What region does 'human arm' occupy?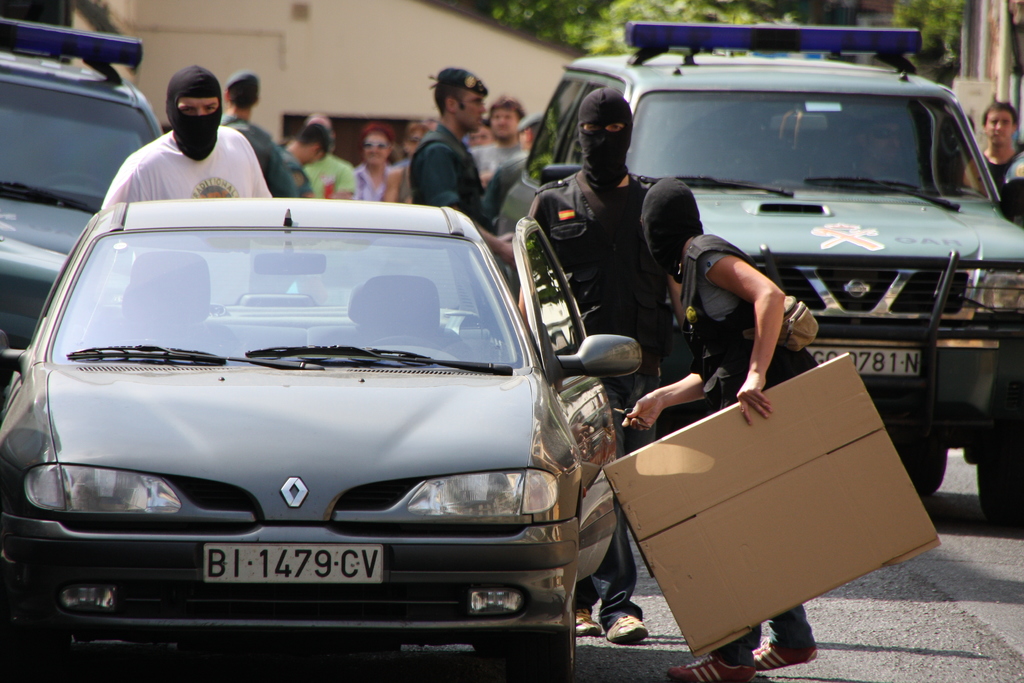
[422,140,529,268].
